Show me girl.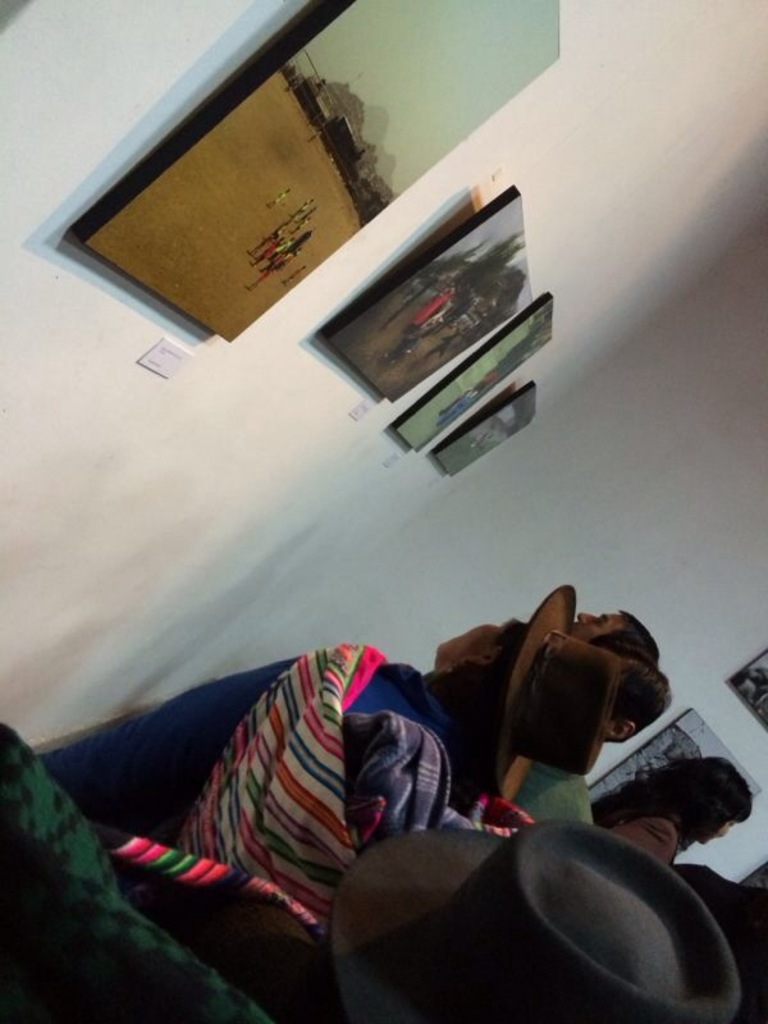
girl is here: 588 748 756 864.
